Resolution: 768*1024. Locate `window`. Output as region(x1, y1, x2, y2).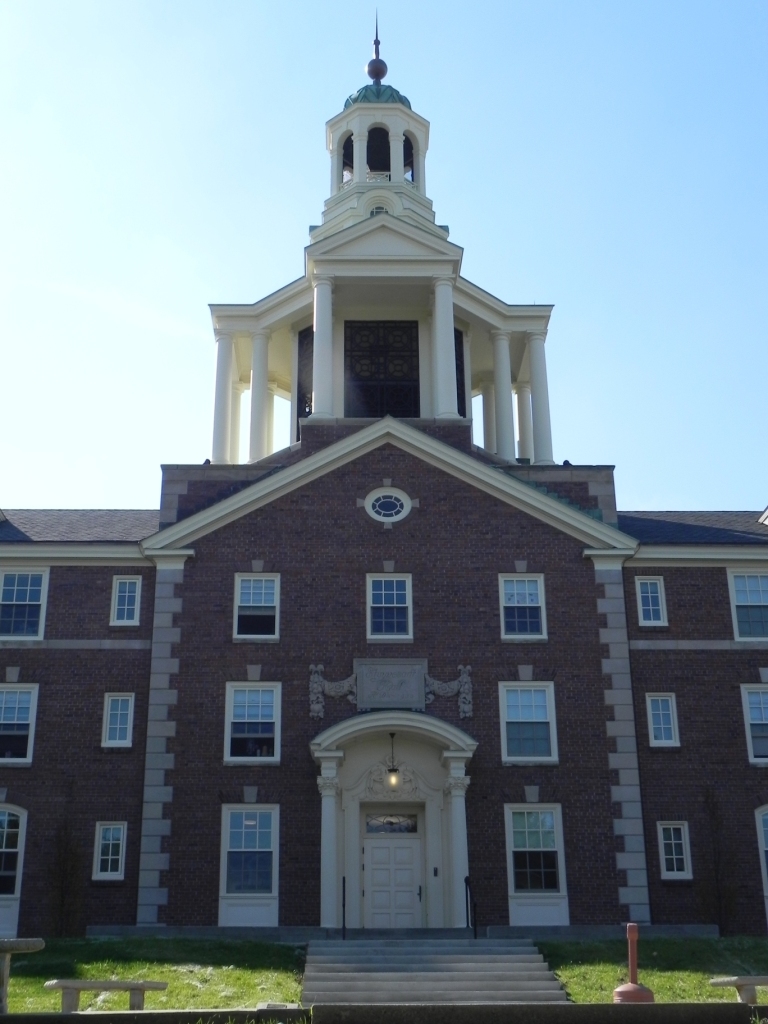
region(228, 682, 279, 768).
